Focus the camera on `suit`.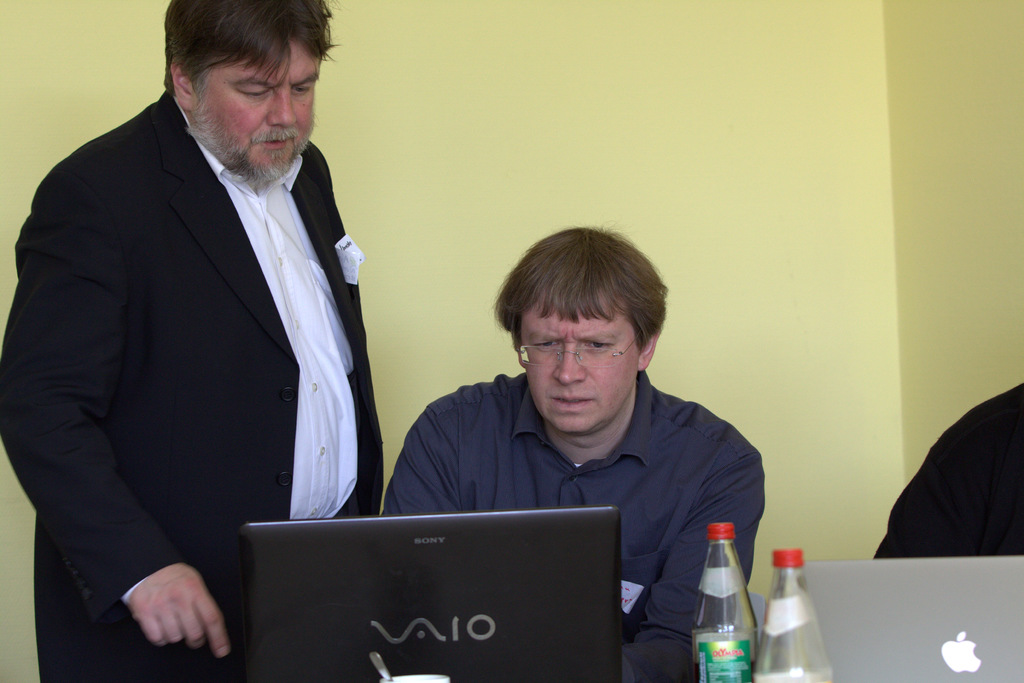
Focus region: bbox(22, 29, 389, 652).
